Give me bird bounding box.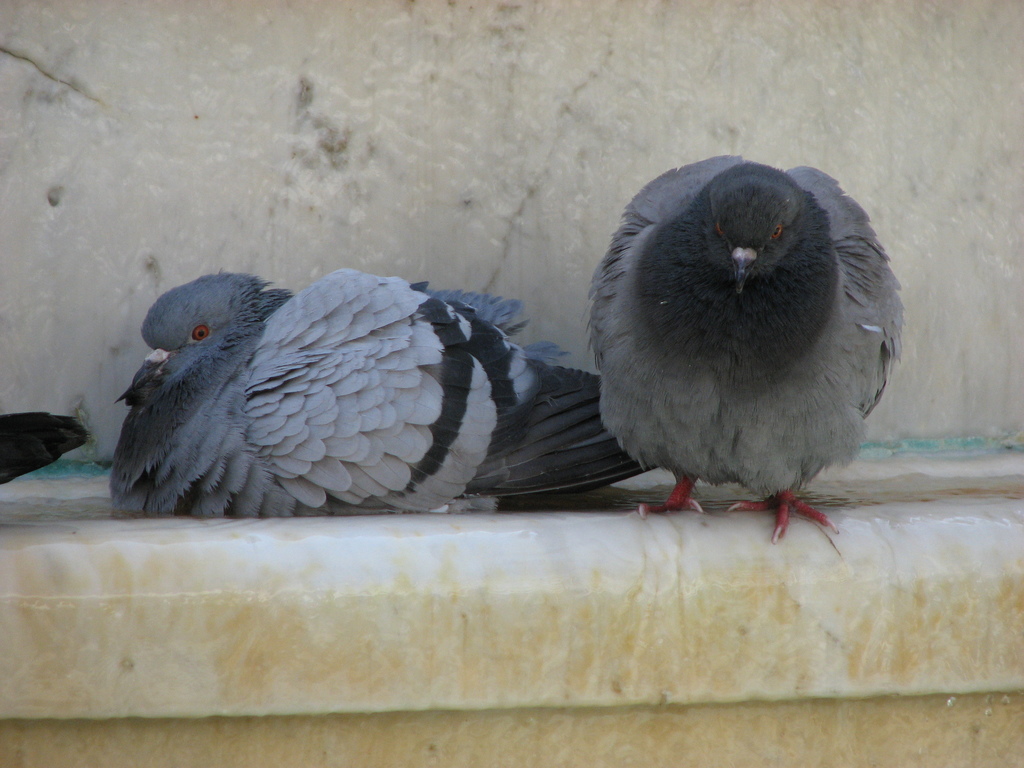
<bbox>108, 271, 655, 521</bbox>.
